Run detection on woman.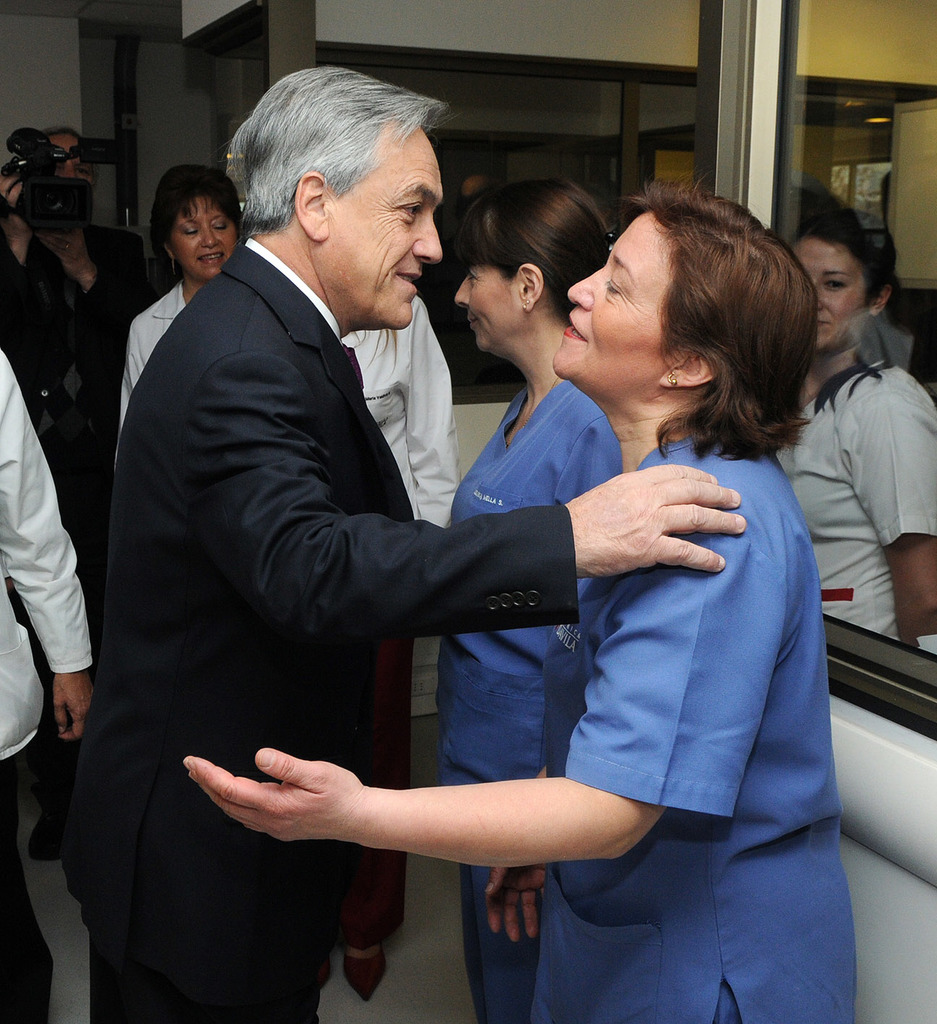
Result: Rect(424, 176, 619, 1018).
